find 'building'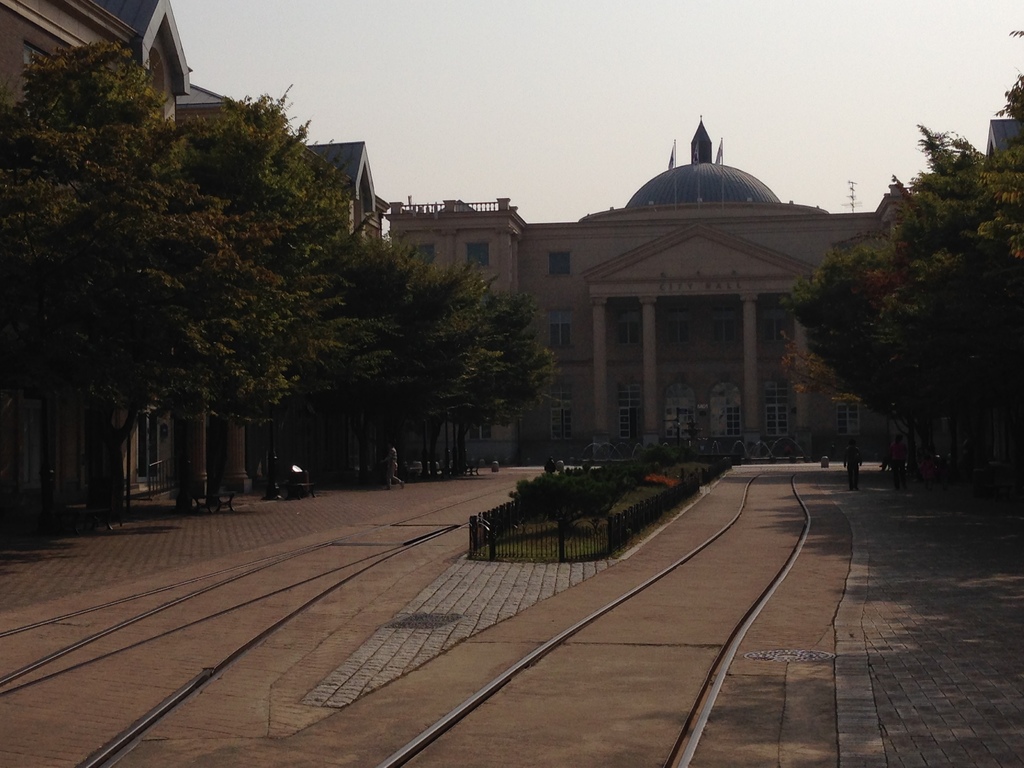
(left=393, top=110, right=1023, bottom=466)
